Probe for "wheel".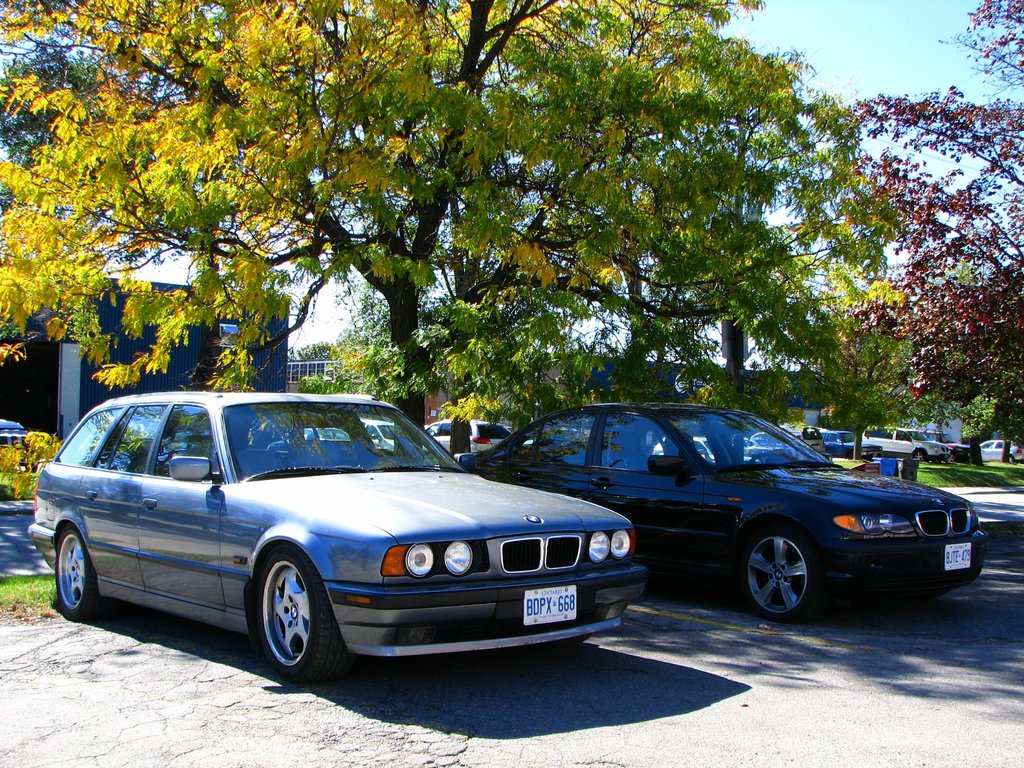
Probe result: select_region(49, 524, 108, 614).
